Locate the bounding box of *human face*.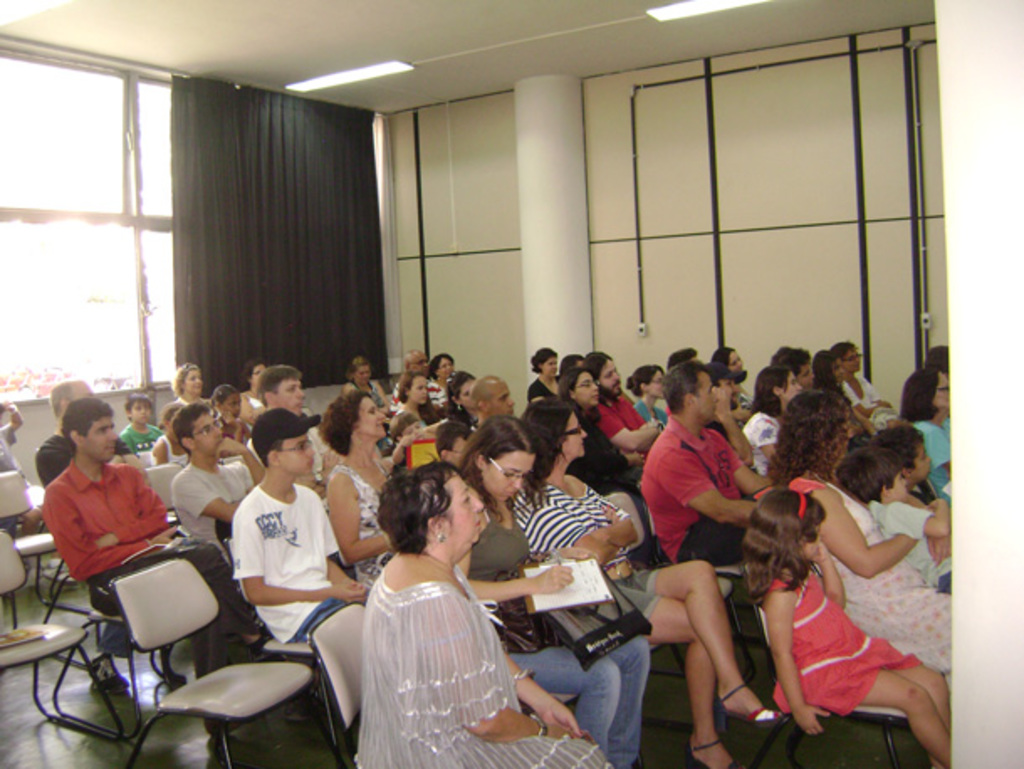
Bounding box: 487,378,515,413.
